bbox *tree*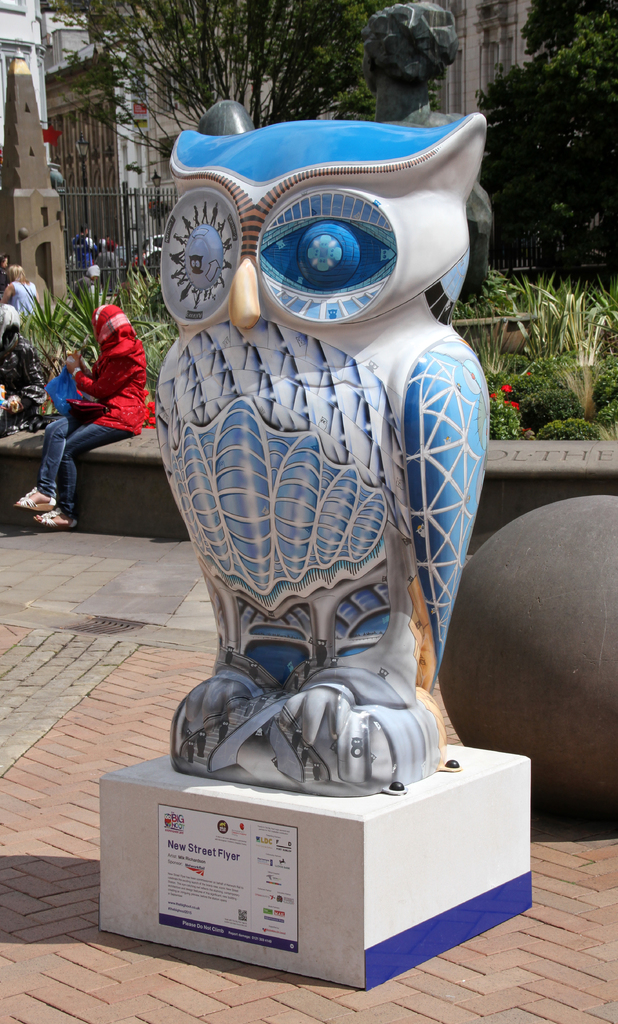
<region>494, 19, 608, 248</region>
